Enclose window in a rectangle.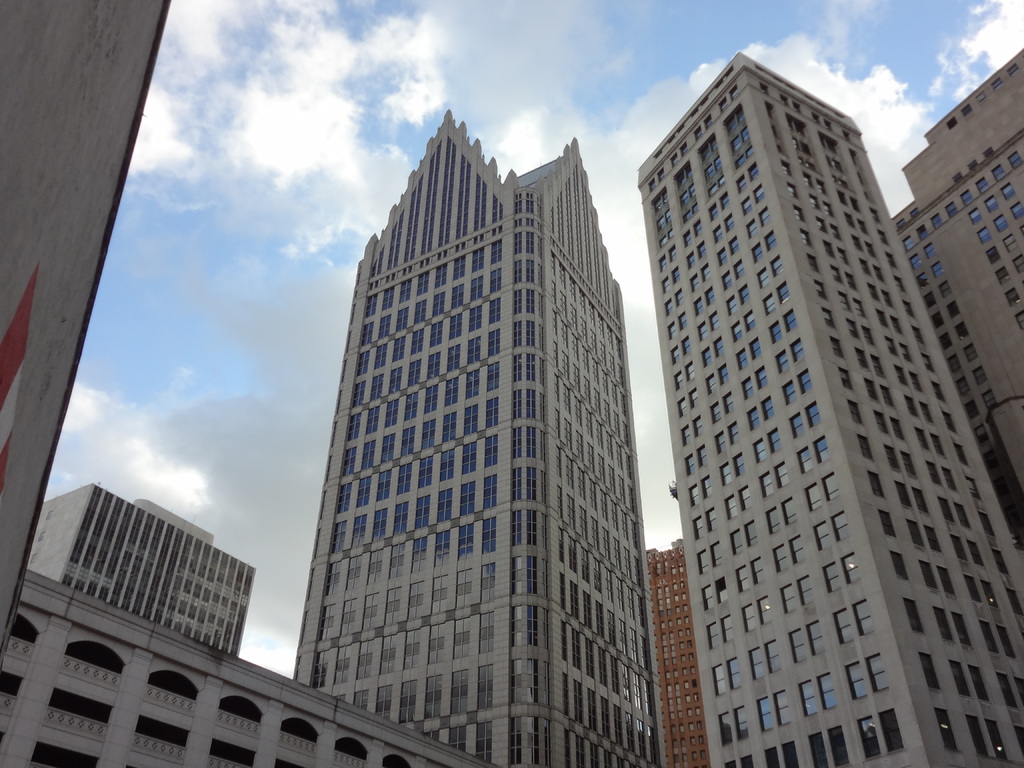
pyautogui.locateOnScreen(948, 659, 969, 698).
